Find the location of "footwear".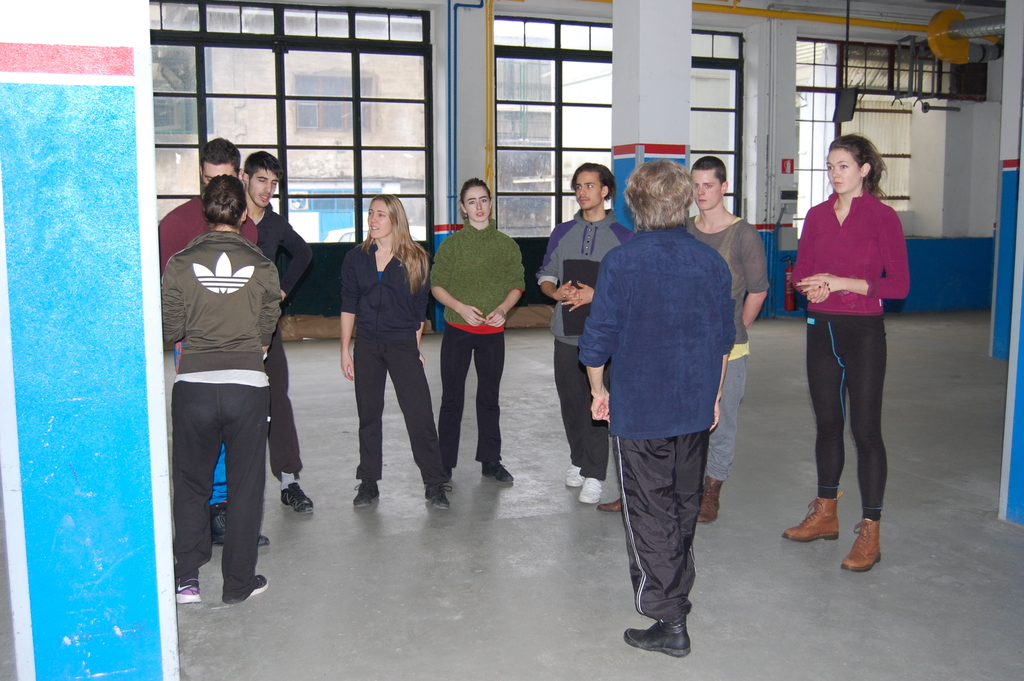
Location: (left=694, top=477, right=720, bottom=525).
